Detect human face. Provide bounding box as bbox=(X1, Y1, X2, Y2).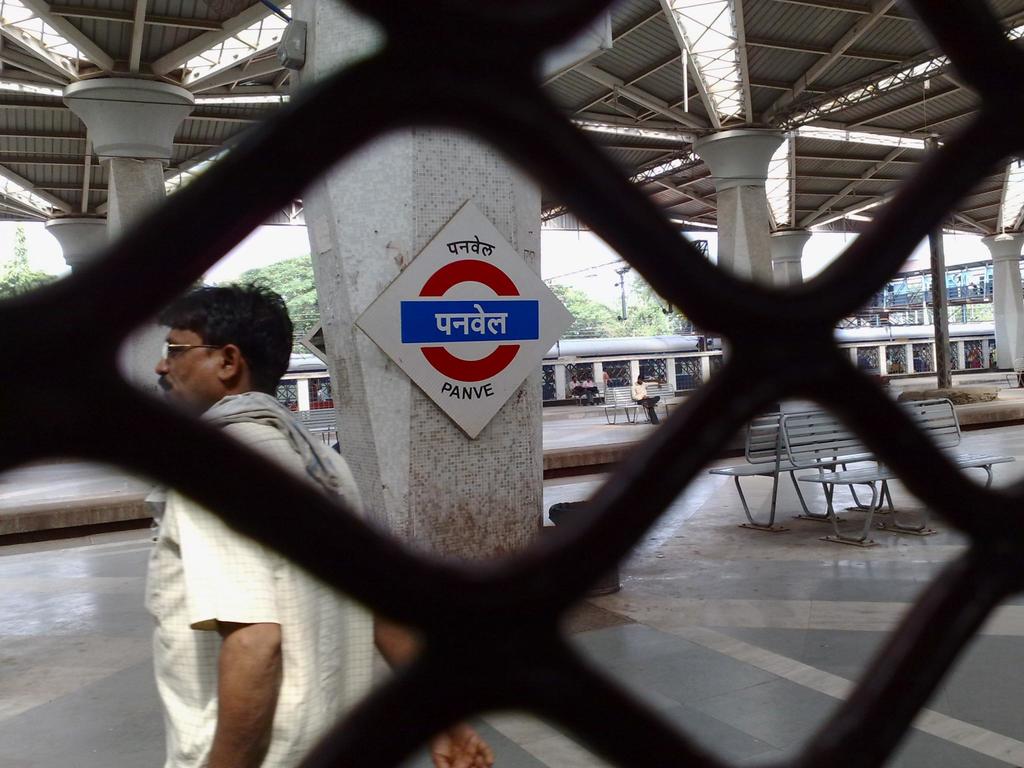
bbox=(163, 326, 221, 406).
